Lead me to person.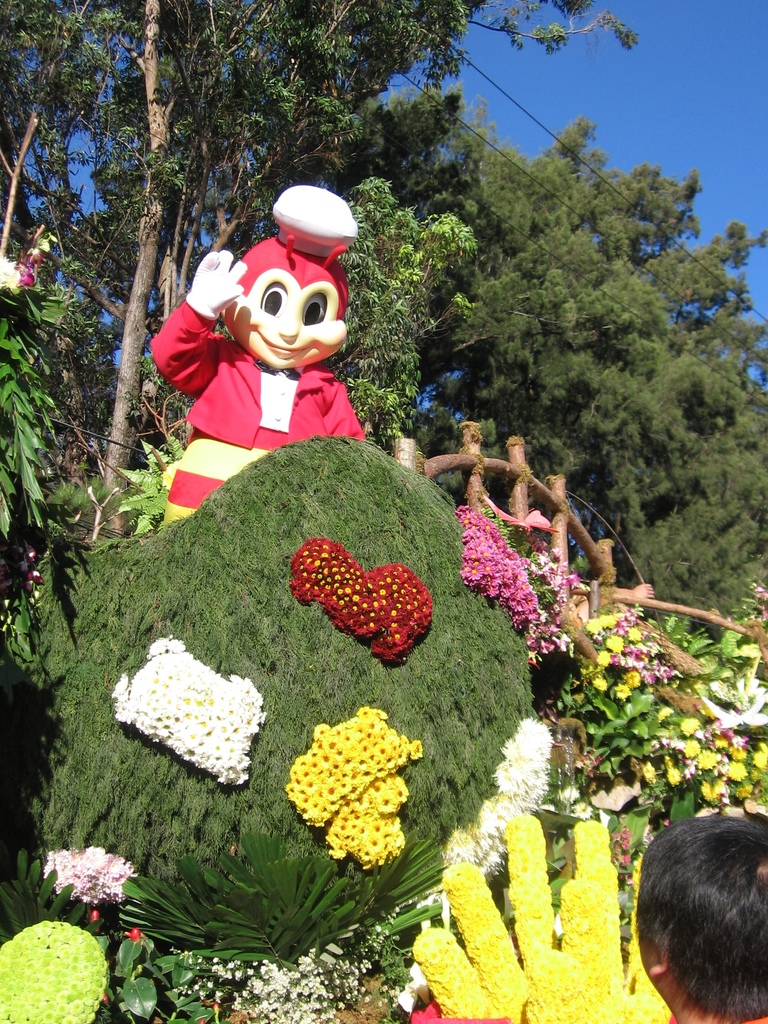
Lead to (632,807,767,1023).
